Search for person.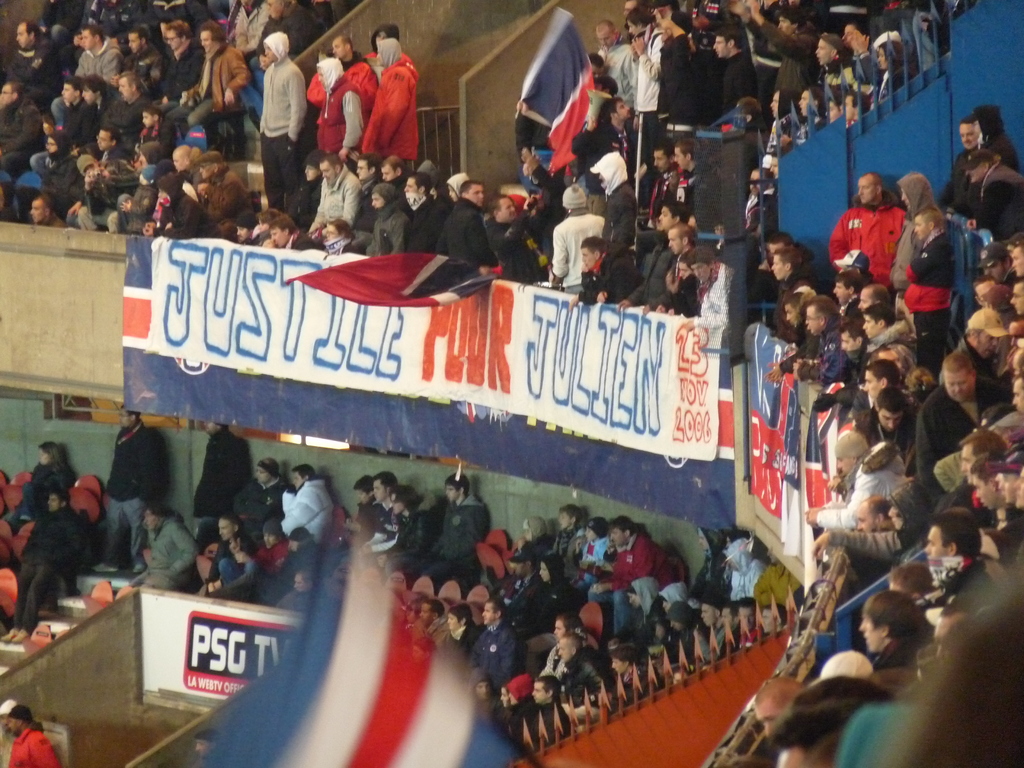
Found at bbox=[8, 705, 59, 767].
